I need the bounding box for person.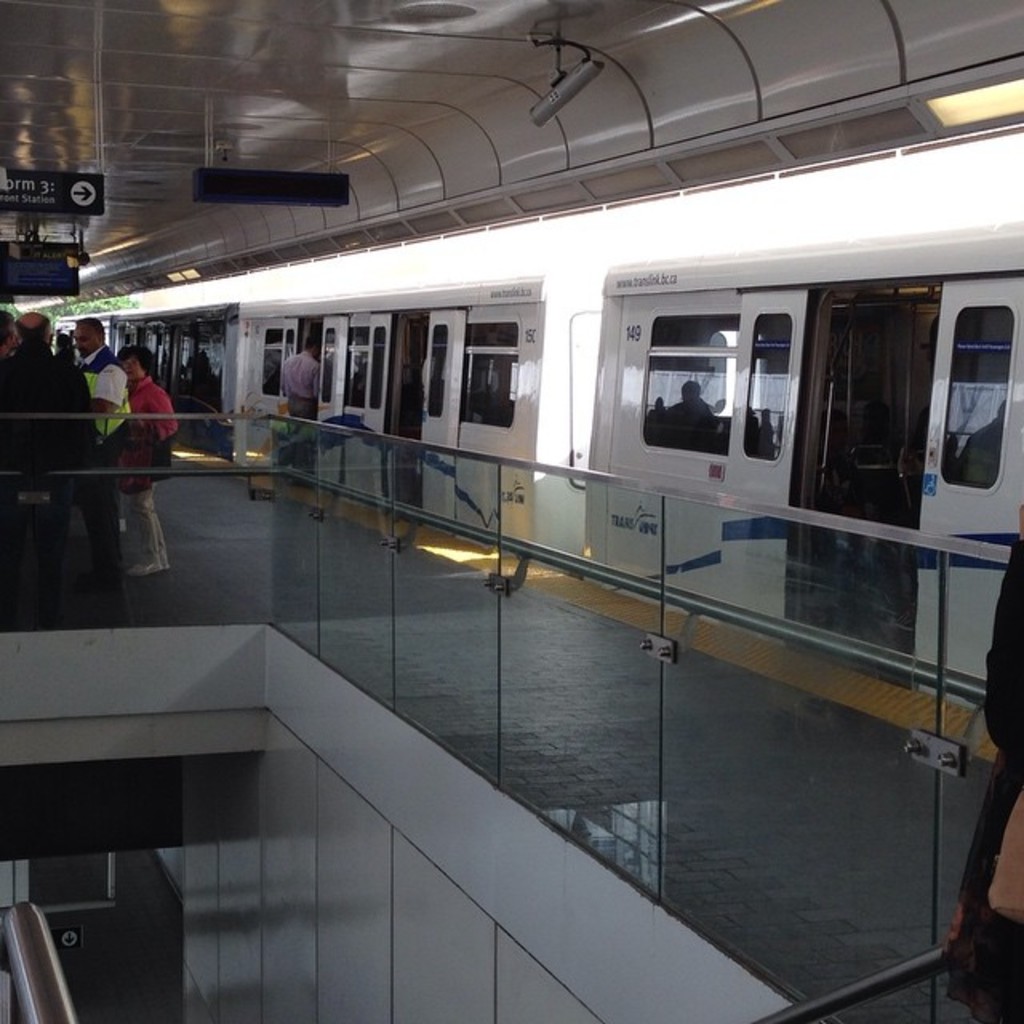
Here it is: <bbox>275, 330, 323, 466</bbox>.
